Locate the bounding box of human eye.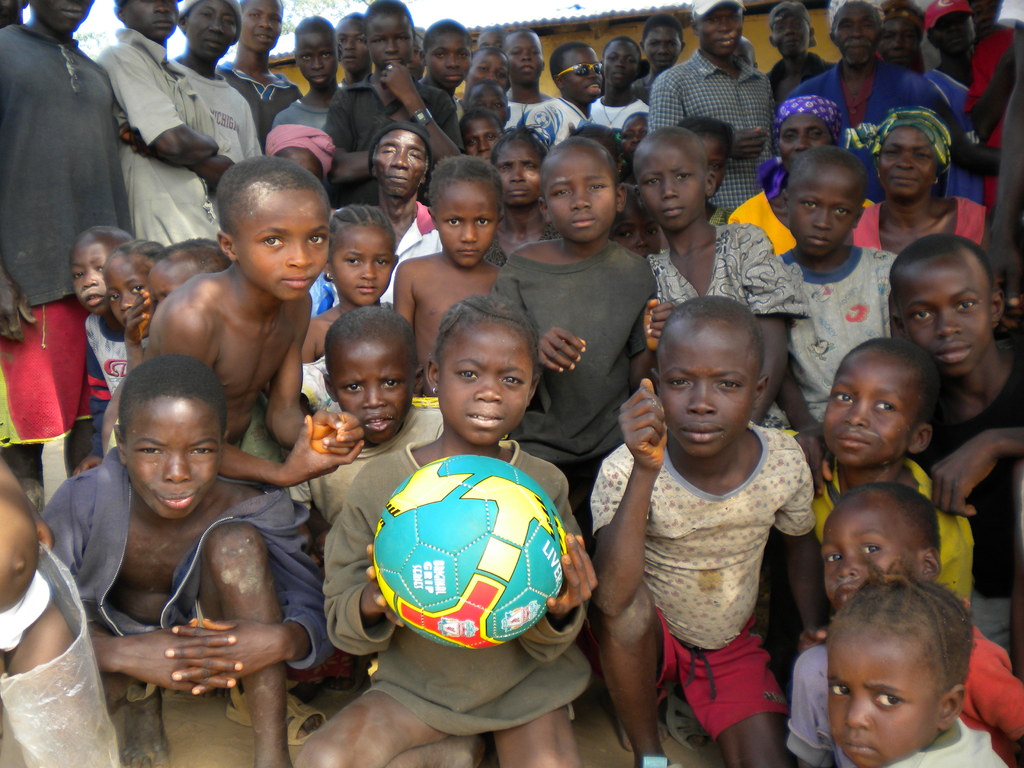
Bounding box: pyautogui.locateOnScreen(357, 34, 365, 42).
